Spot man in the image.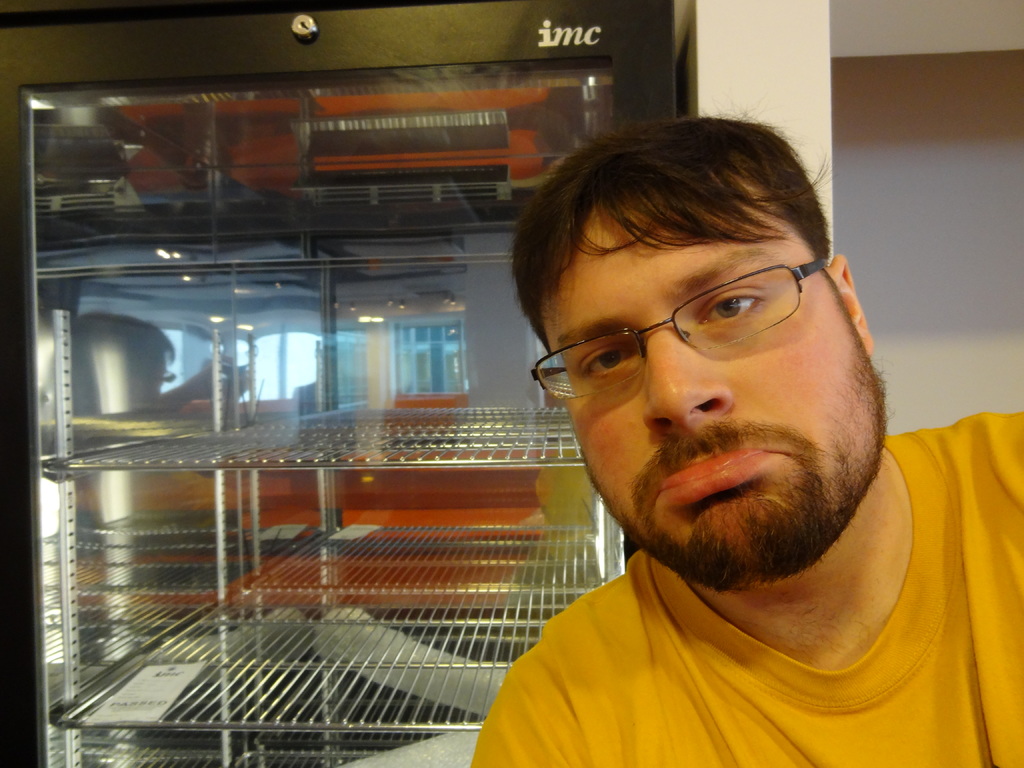
man found at bbox=(378, 128, 1023, 767).
